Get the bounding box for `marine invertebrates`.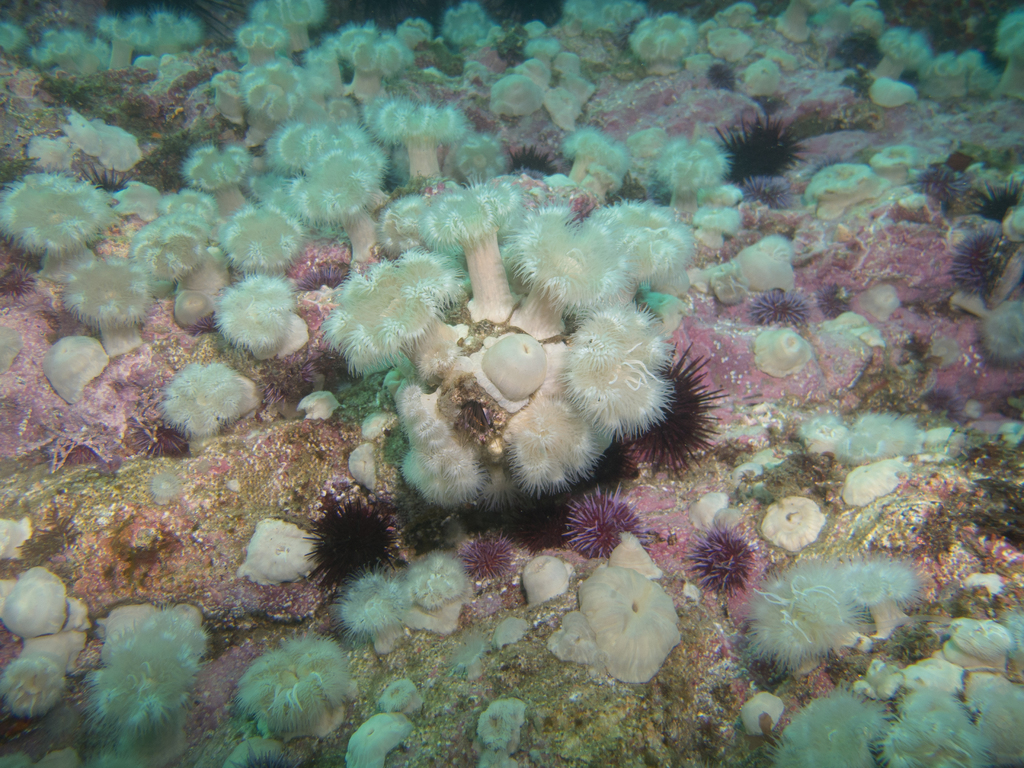
<bbox>521, 314, 678, 440</bbox>.
